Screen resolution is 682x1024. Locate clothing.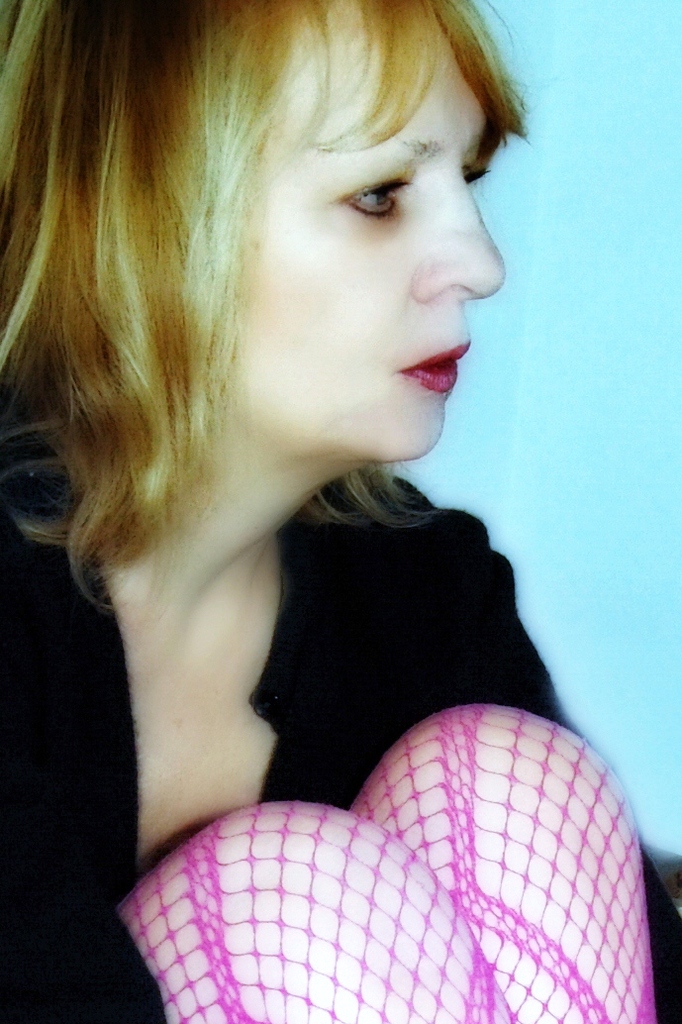
[0, 422, 681, 1023].
